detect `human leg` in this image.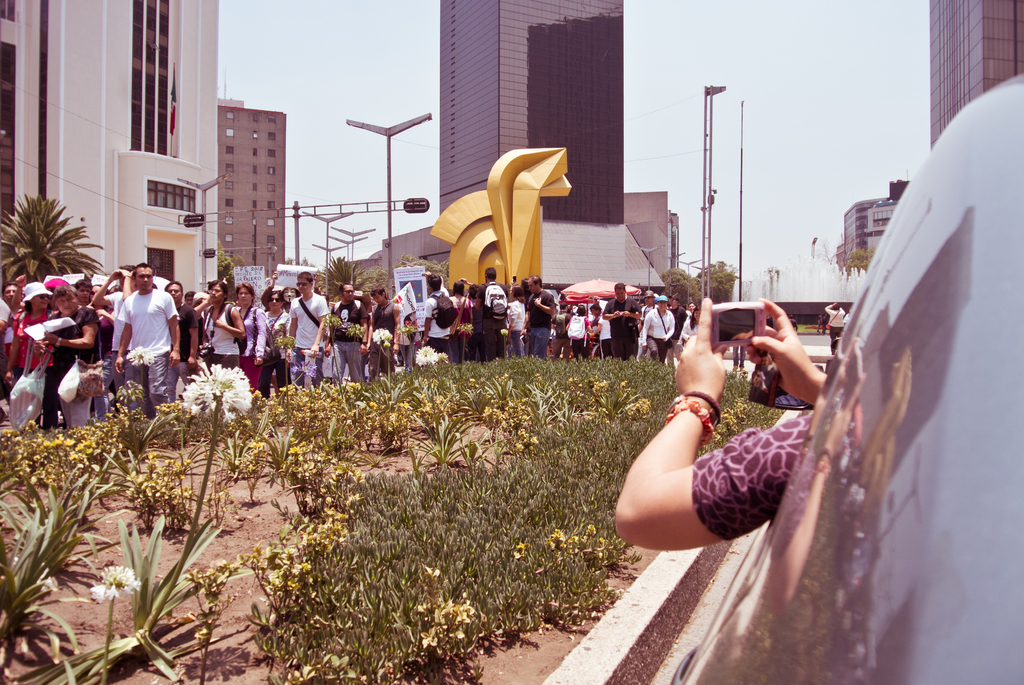
Detection: rect(576, 335, 584, 356).
